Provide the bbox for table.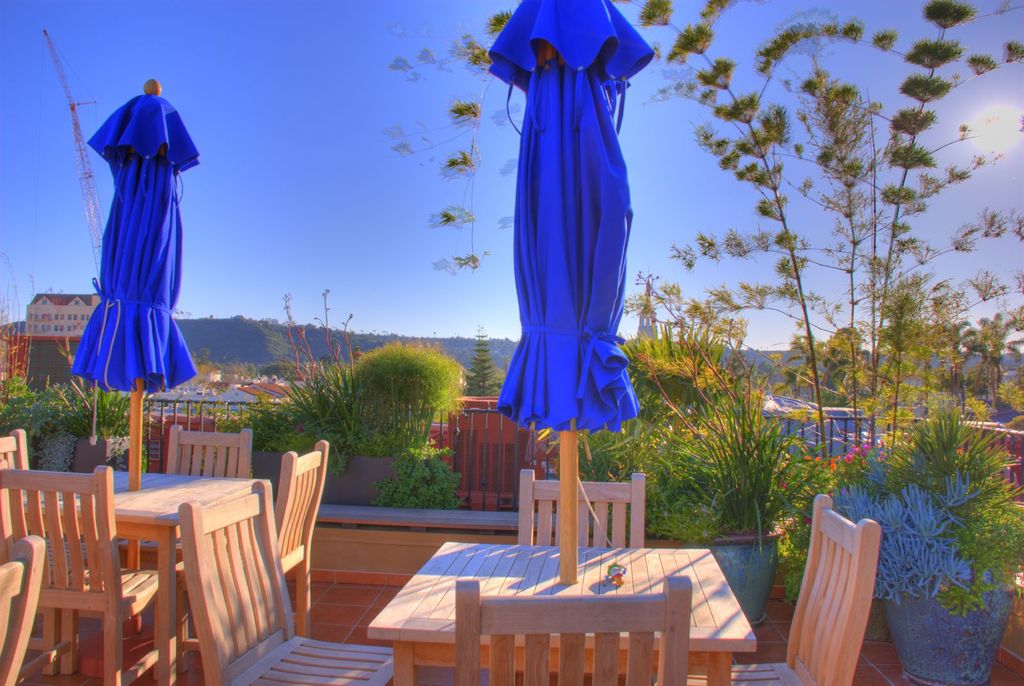
left=17, top=476, right=254, bottom=661.
